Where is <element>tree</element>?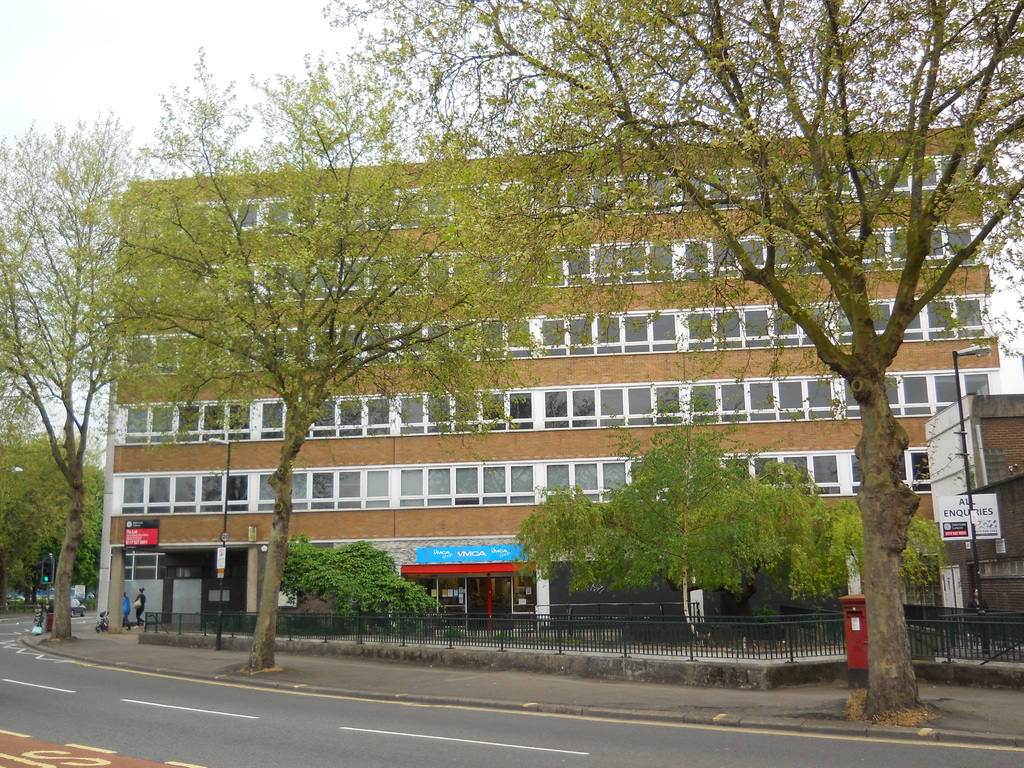
282, 533, 445, 646.
